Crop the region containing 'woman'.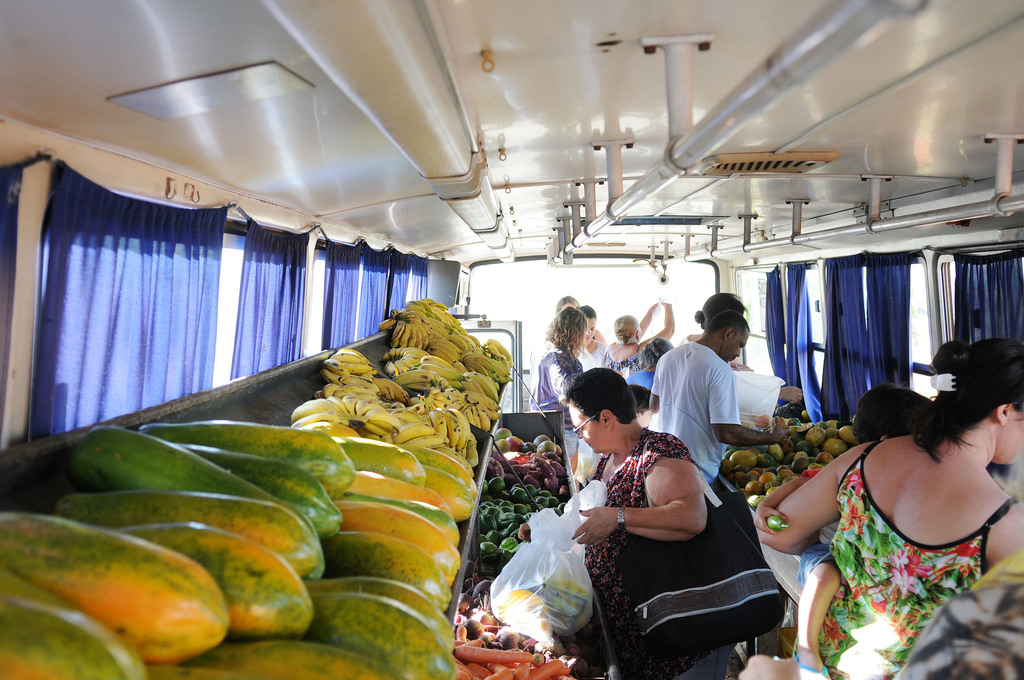
Crop region: <bbox>804, 315, 1013, 670</bbox>.
